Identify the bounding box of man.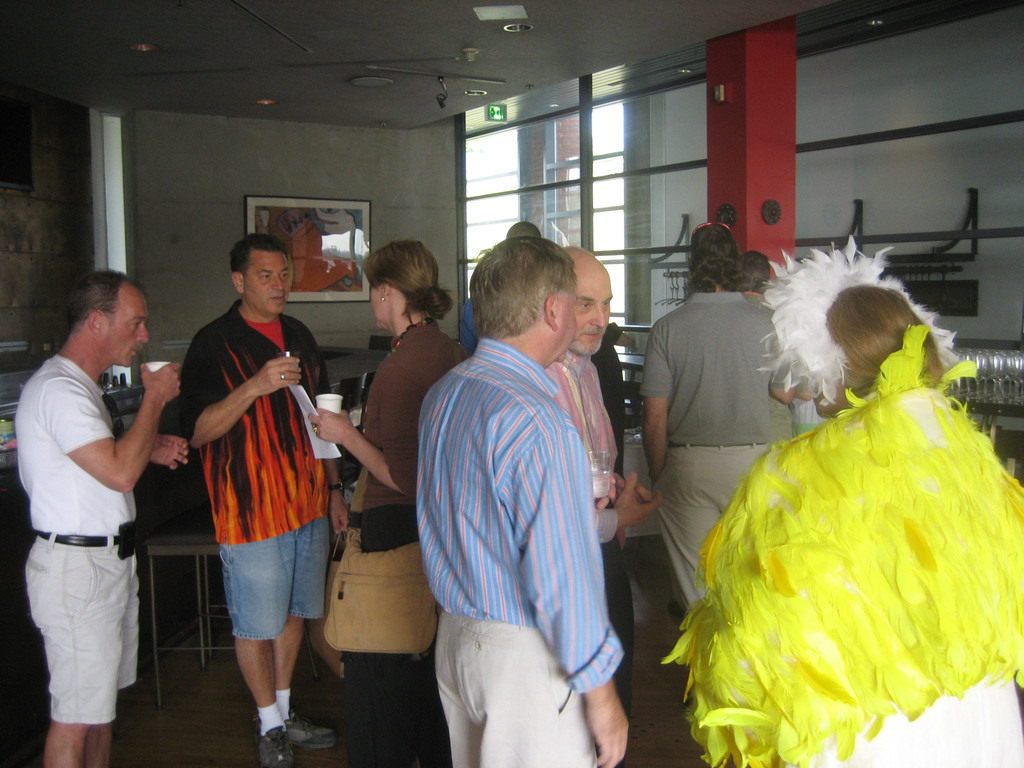
<region>464, 223, 540, 356</region>.
